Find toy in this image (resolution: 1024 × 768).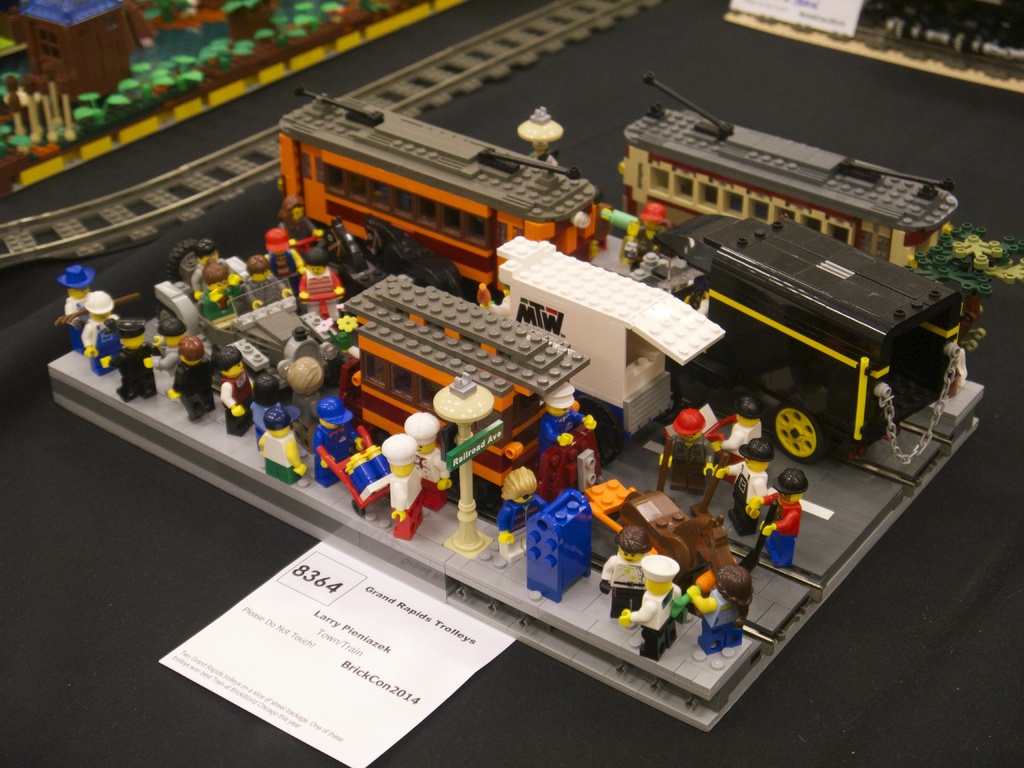
[left=489, top=461, right=556, bottom=569].
